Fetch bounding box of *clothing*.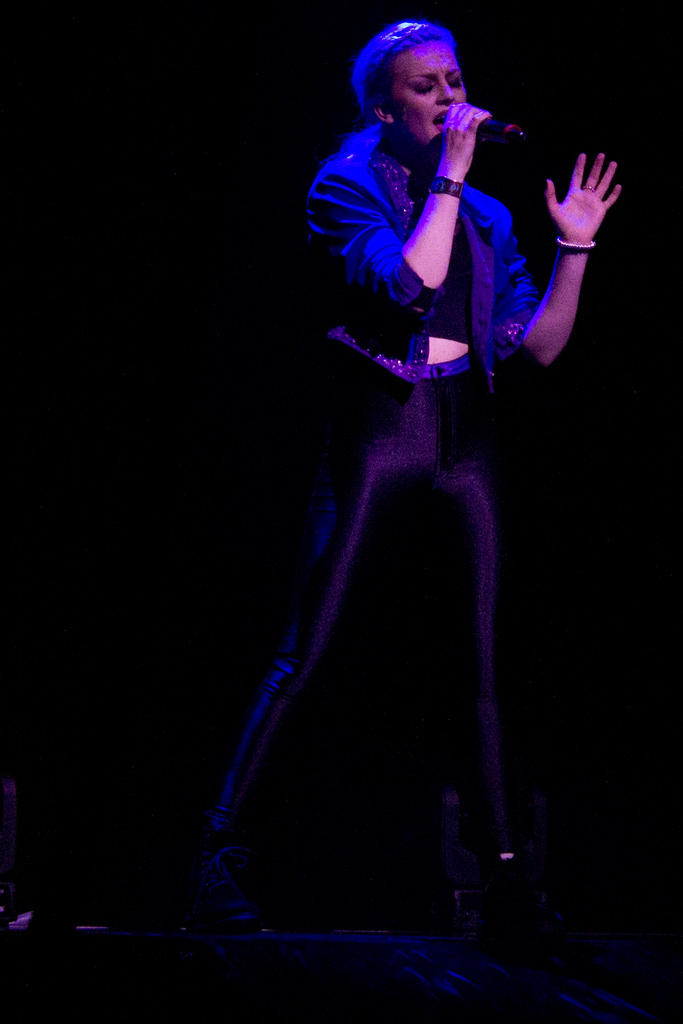
Bbox: 242,108,557,797.
